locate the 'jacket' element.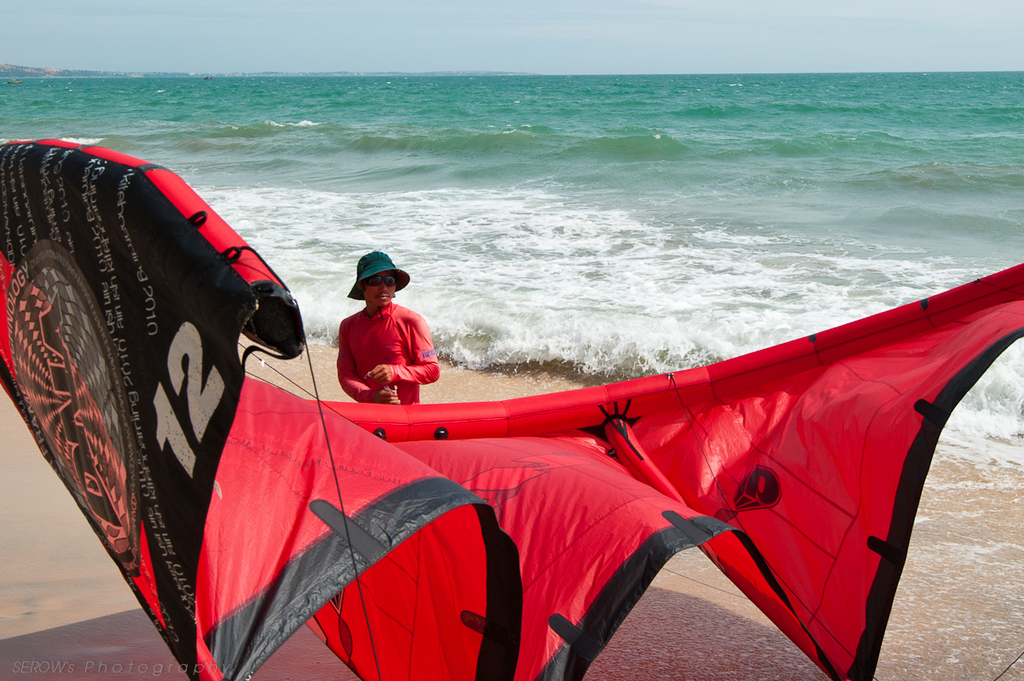
Element bbox: 333, 300, 442, 405.
